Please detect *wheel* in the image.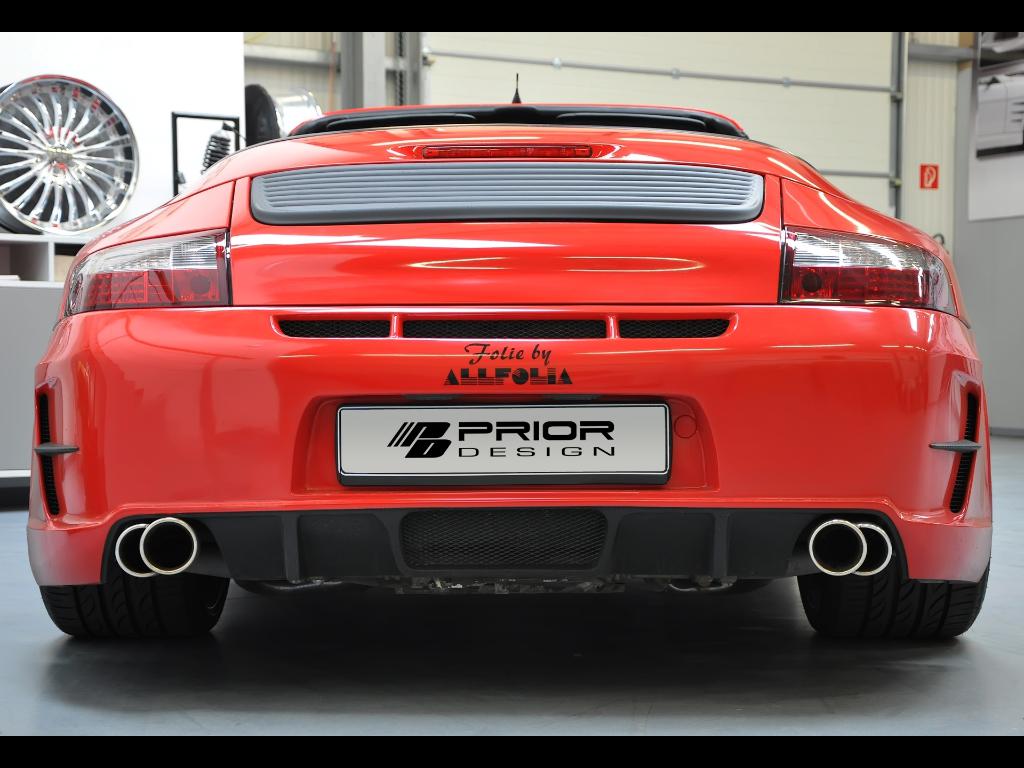
bbox=(243, 82, 320, 145).
